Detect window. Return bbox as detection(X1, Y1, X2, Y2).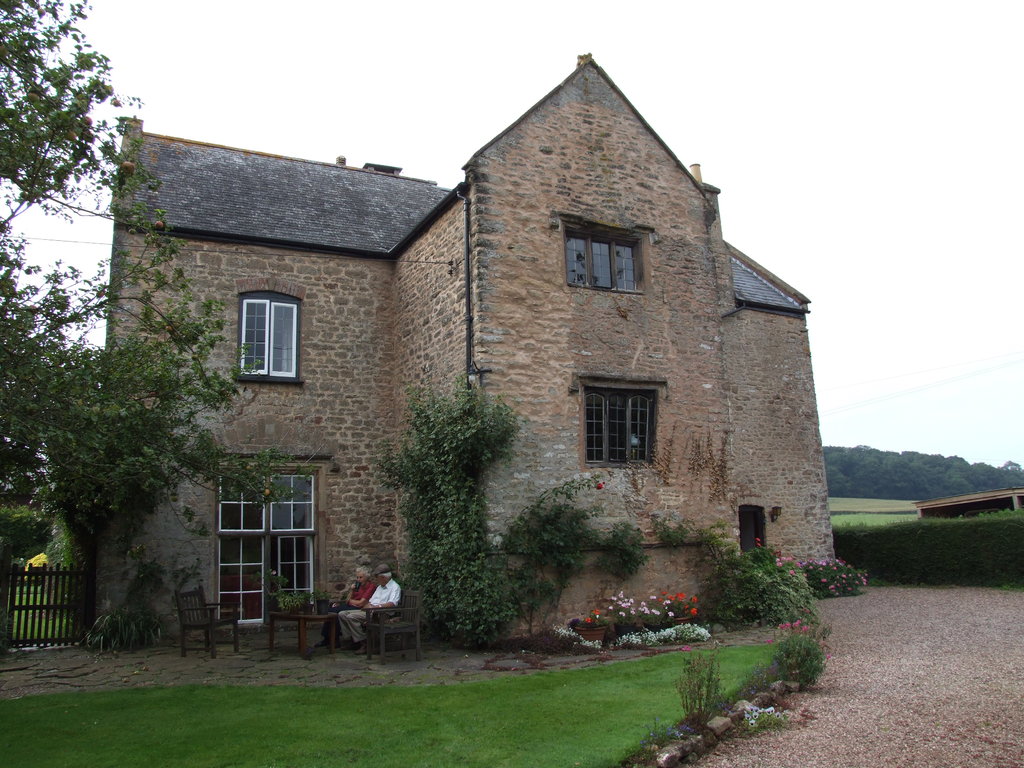
detection(573, 380, 653, 467).
